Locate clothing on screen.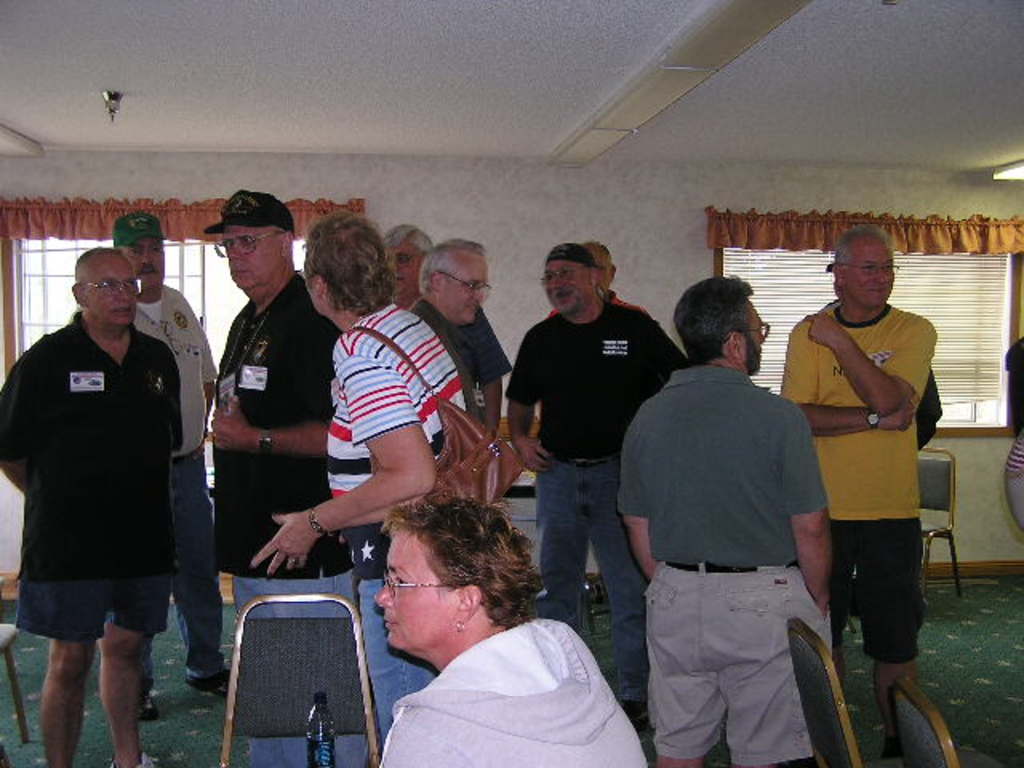
On screen at [504, 293, 690, 726].
